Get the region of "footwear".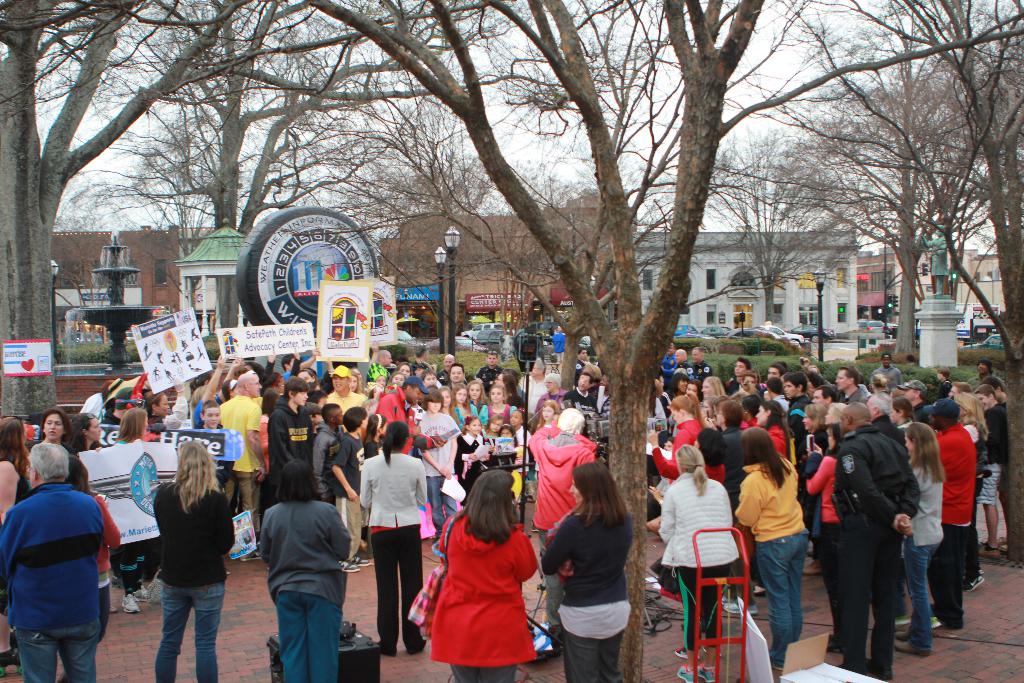
box(124, 593, 137, 611).
